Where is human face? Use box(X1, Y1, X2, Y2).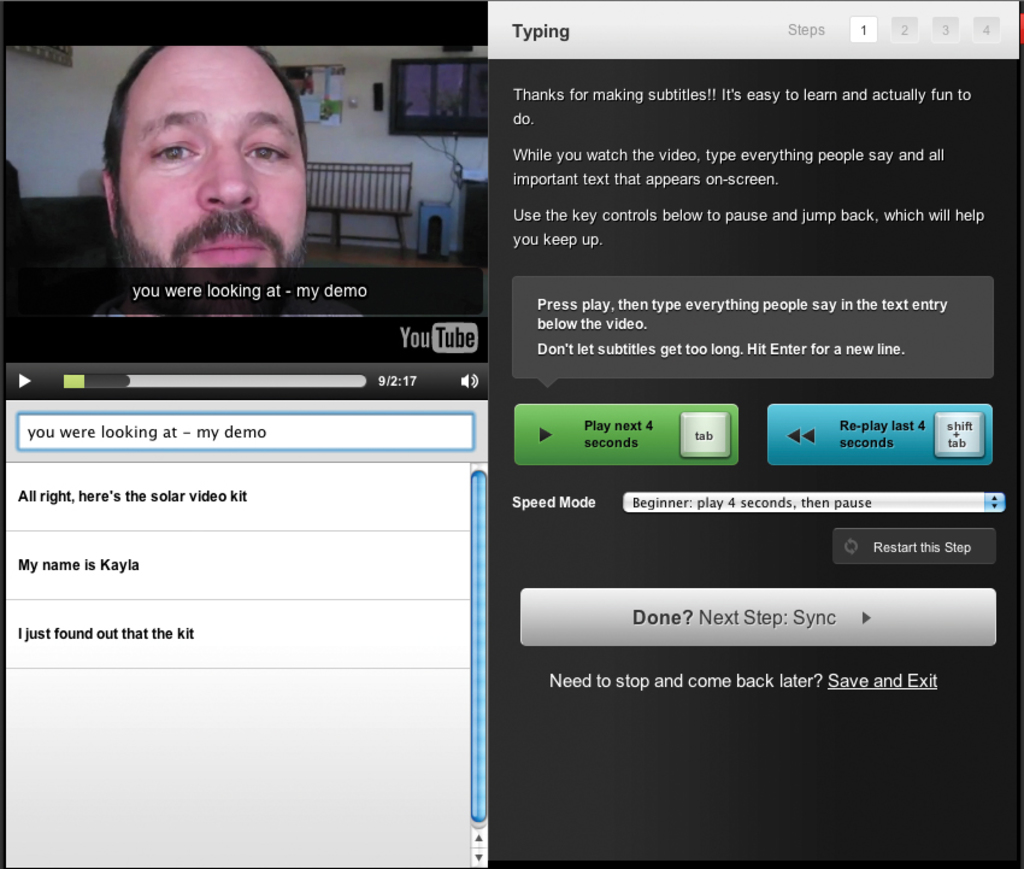
box(118, 48, 302, 271).
